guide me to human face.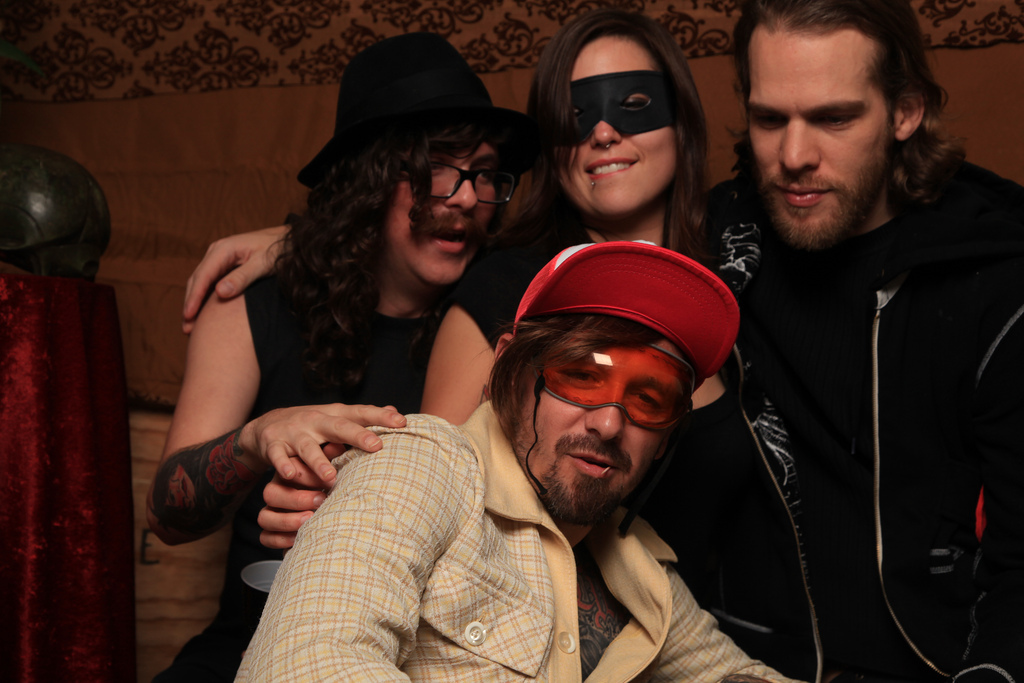
Guidance: box(557, 36, 677, 218).
